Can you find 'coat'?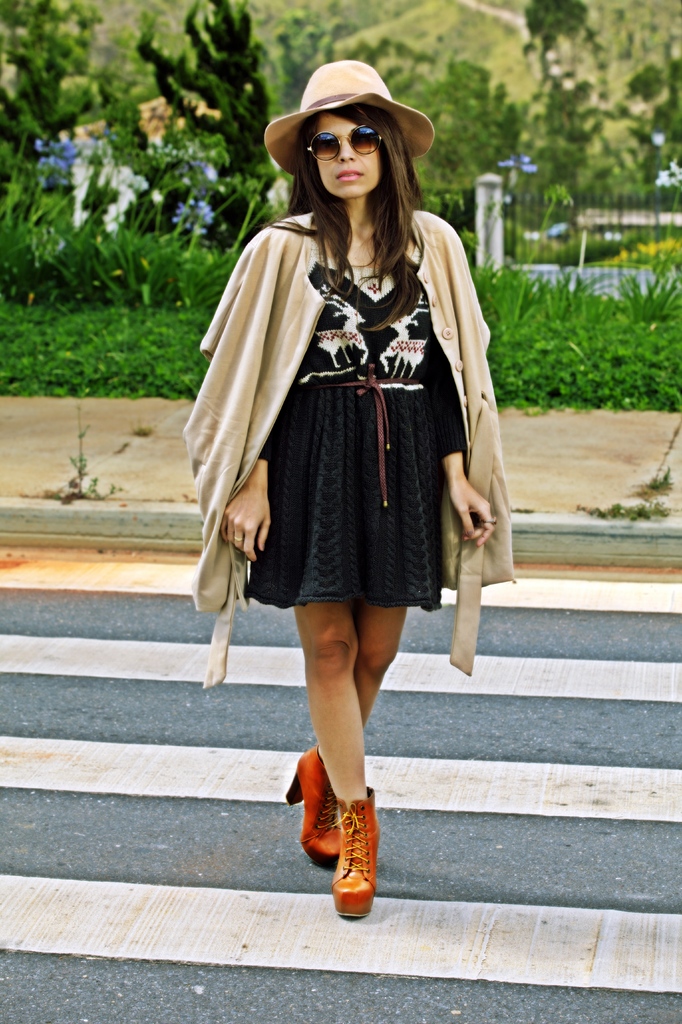
Yes, bounding box: [left=184, top=206, right=518, bottom=691].
